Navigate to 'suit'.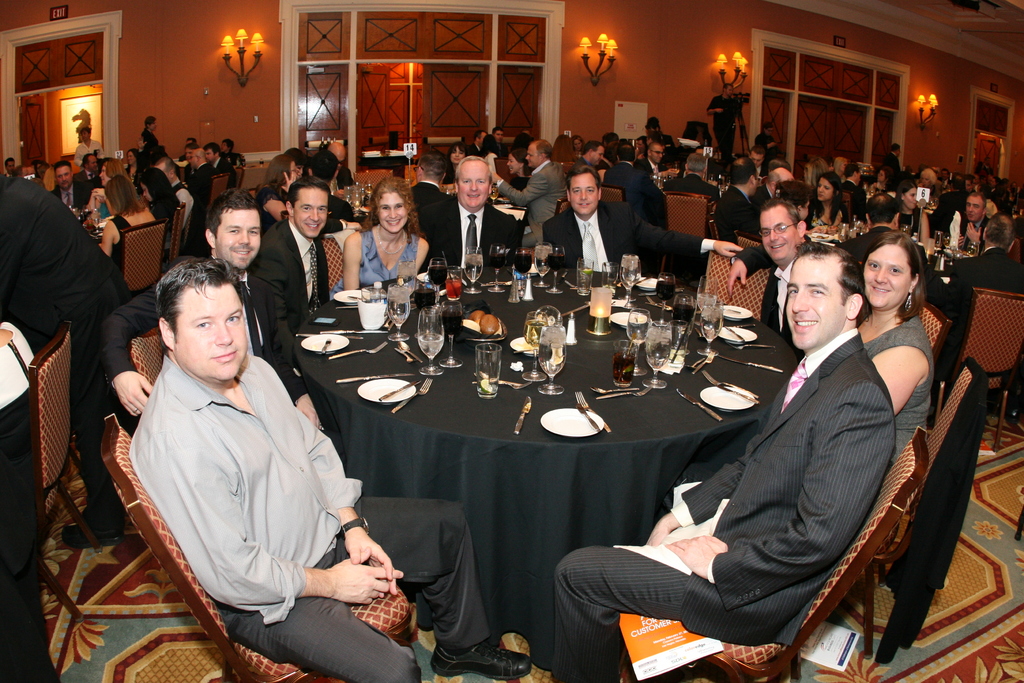
Navigation target: [left=840, top=179, right=867, bottom=215].
